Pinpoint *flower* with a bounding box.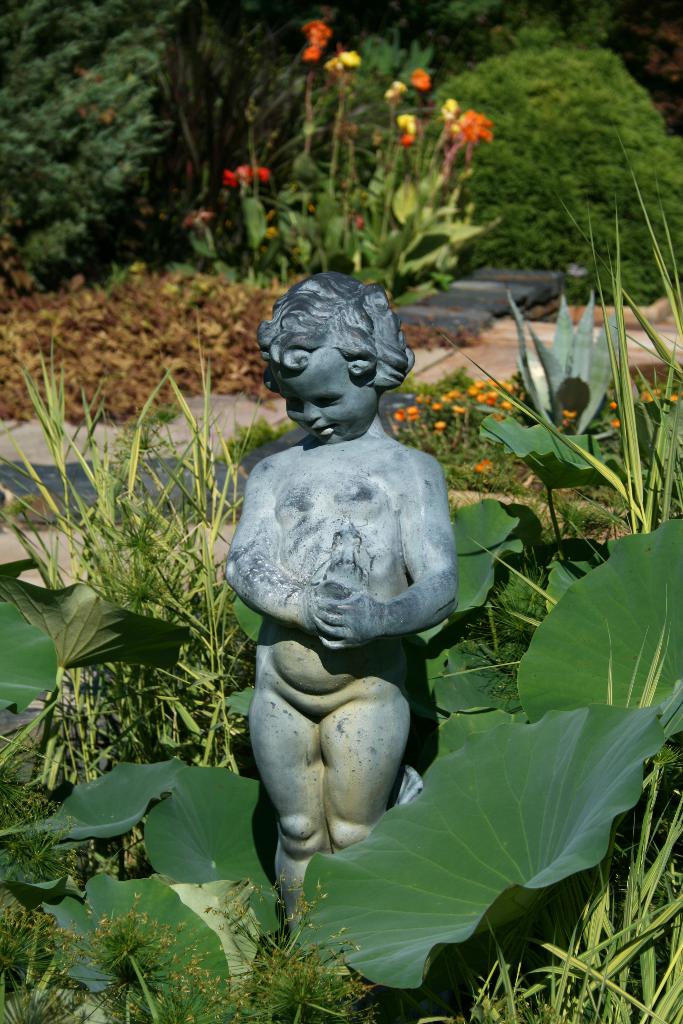
458/106/493/148.
